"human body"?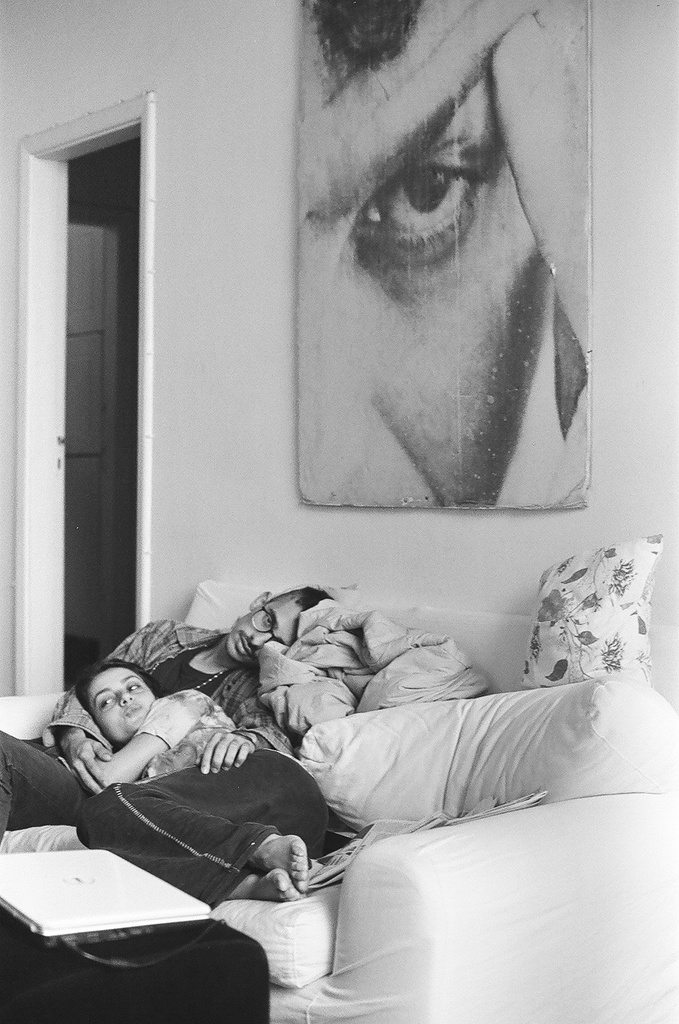
<box>284,0,607,509</box>
